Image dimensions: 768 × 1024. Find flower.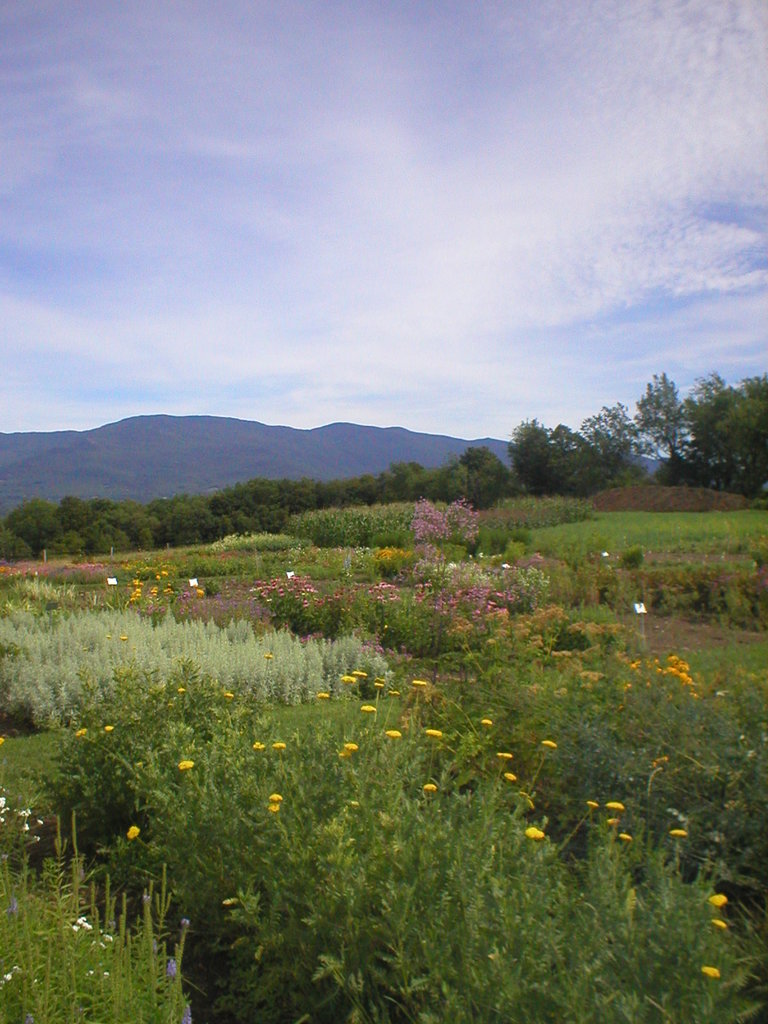
box(712, 916, 729, 928).
